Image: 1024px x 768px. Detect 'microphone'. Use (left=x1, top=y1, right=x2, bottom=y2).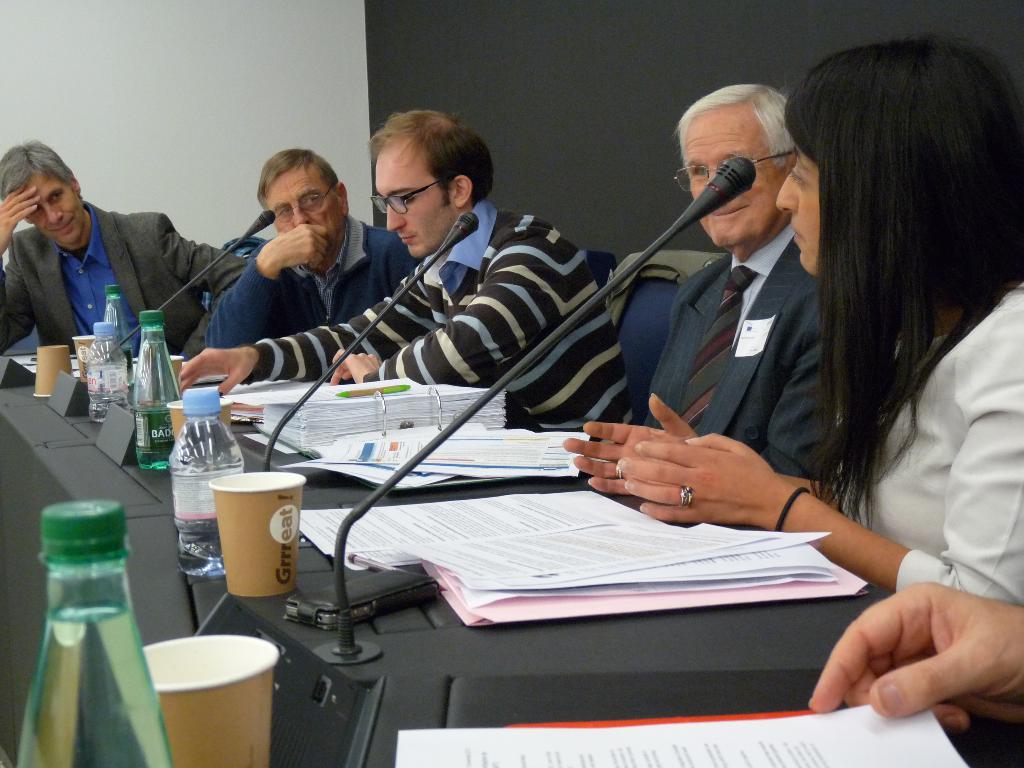
(left=335, top=154, right=756, bottom=656).
